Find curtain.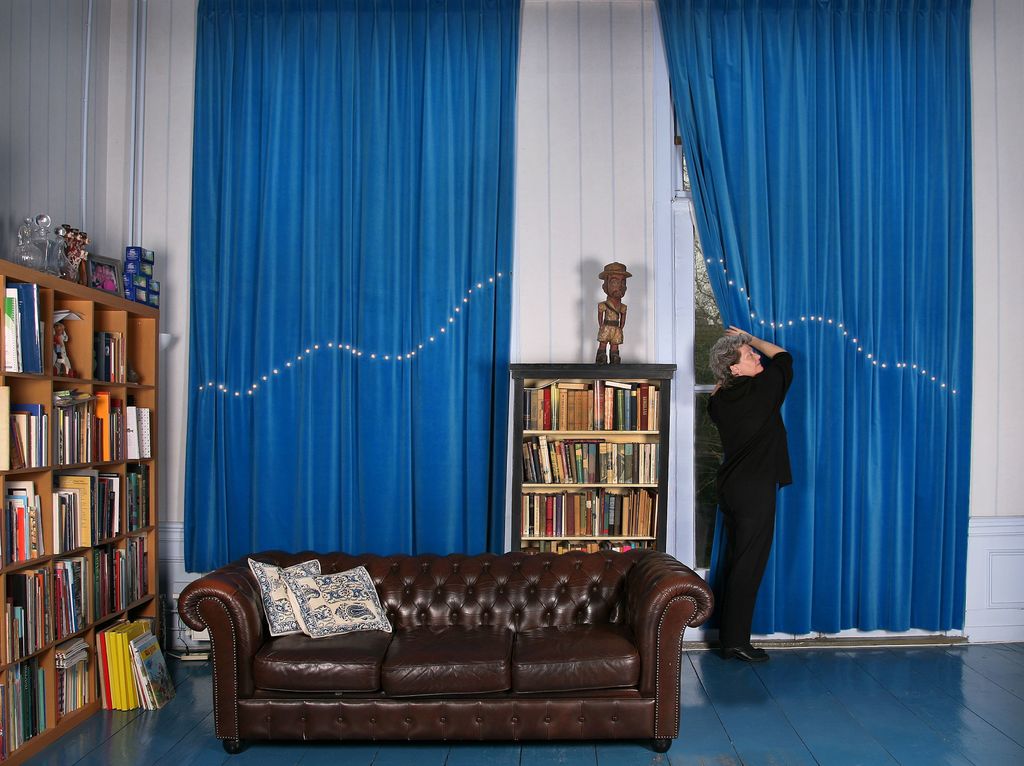
<region>666, 0, 974, 634</region>.
